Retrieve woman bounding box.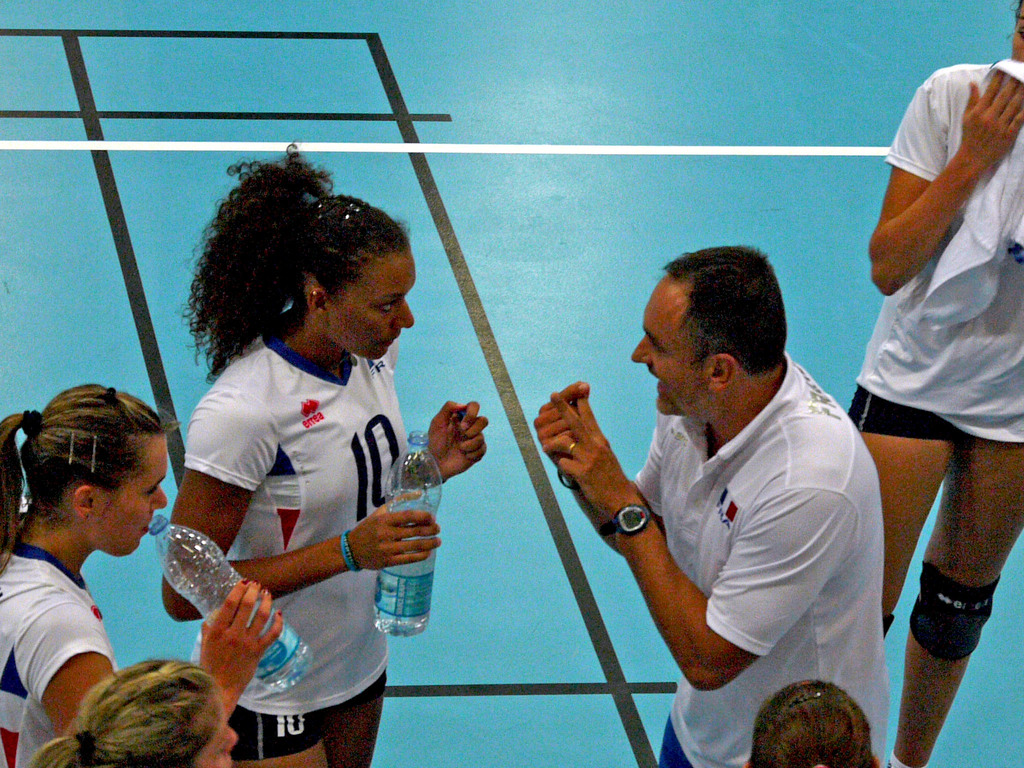
Bounding box: x1=744, y1=676, x2=883, y2=767.
